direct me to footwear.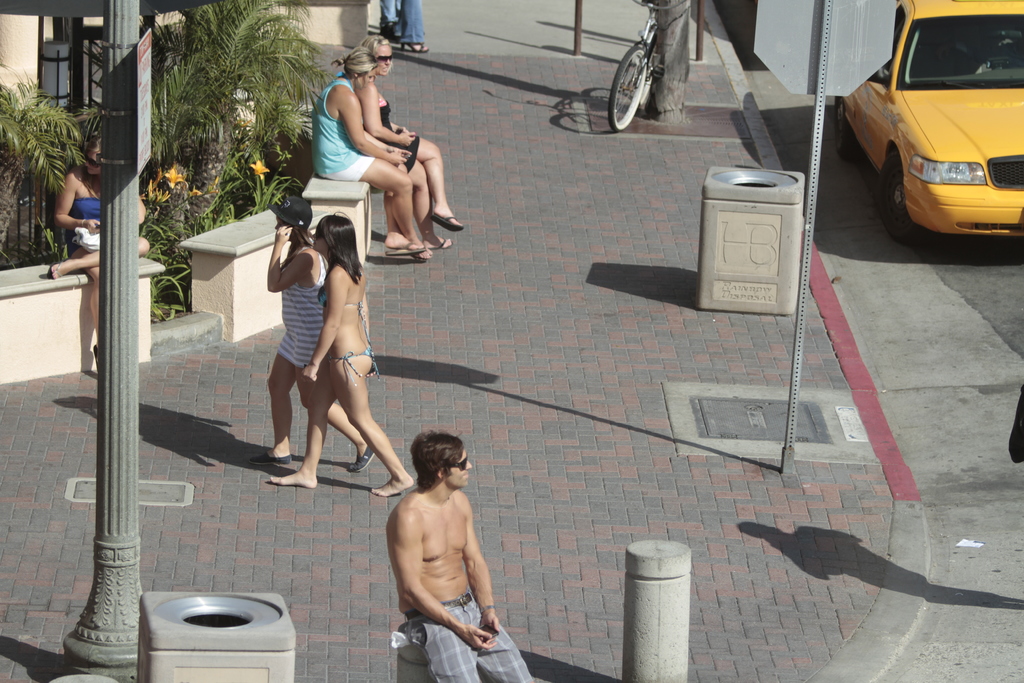
Direction: locate(406, 40, 421, 59).
